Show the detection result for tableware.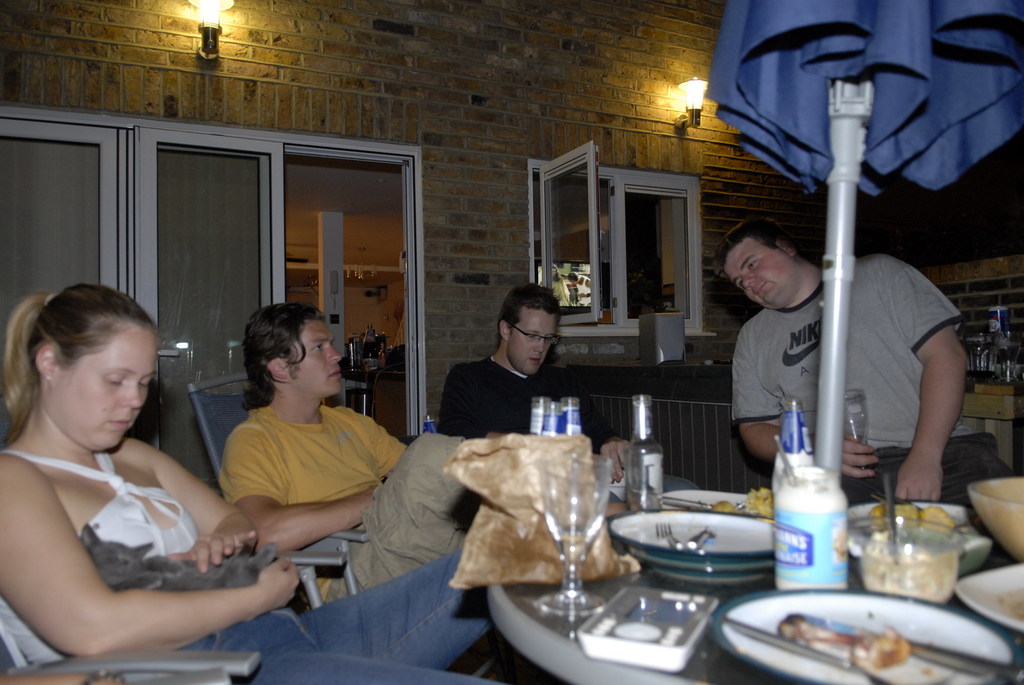
pyautogui.locateOnScreen(771, 435, 797, 486).
